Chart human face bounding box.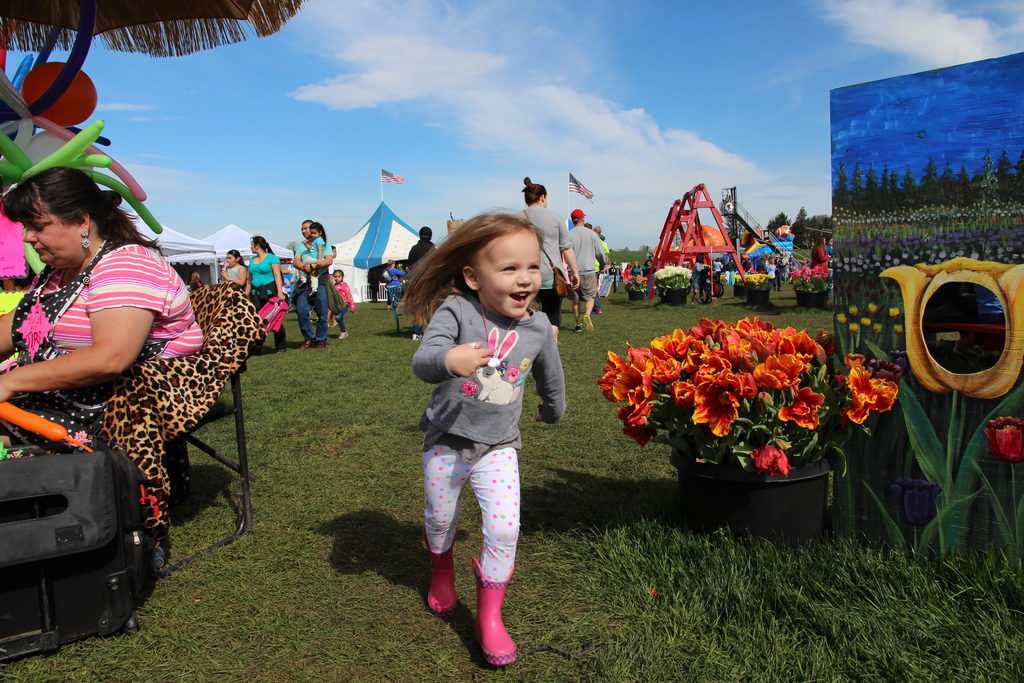
Charted: 298, 223, 309, 236.
